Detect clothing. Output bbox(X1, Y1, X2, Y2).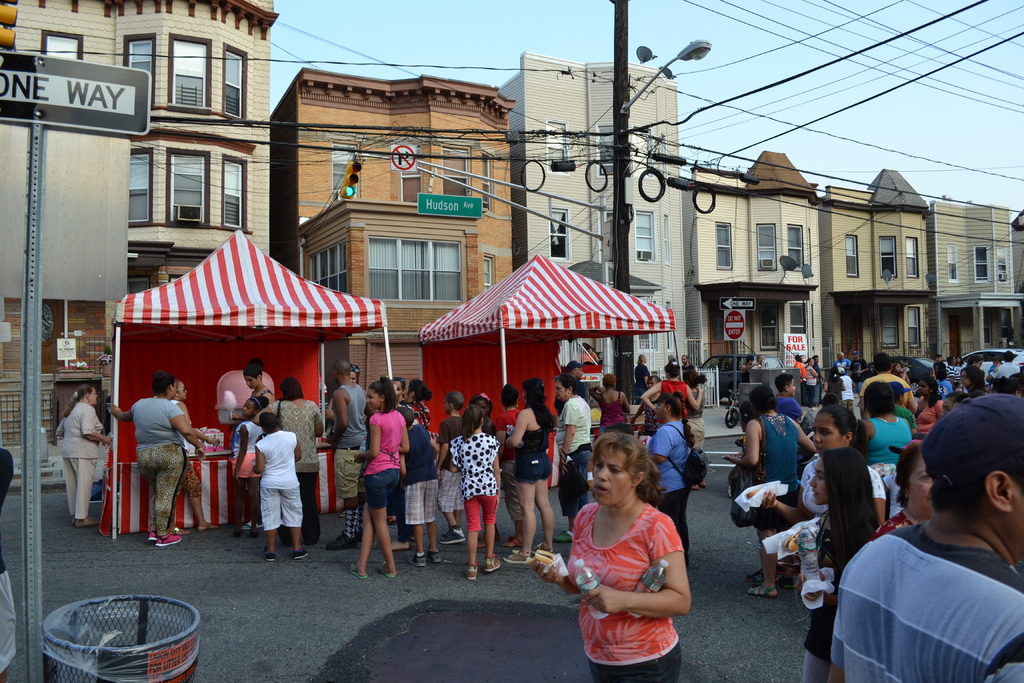
bbox(897, 402, 918, 431).
